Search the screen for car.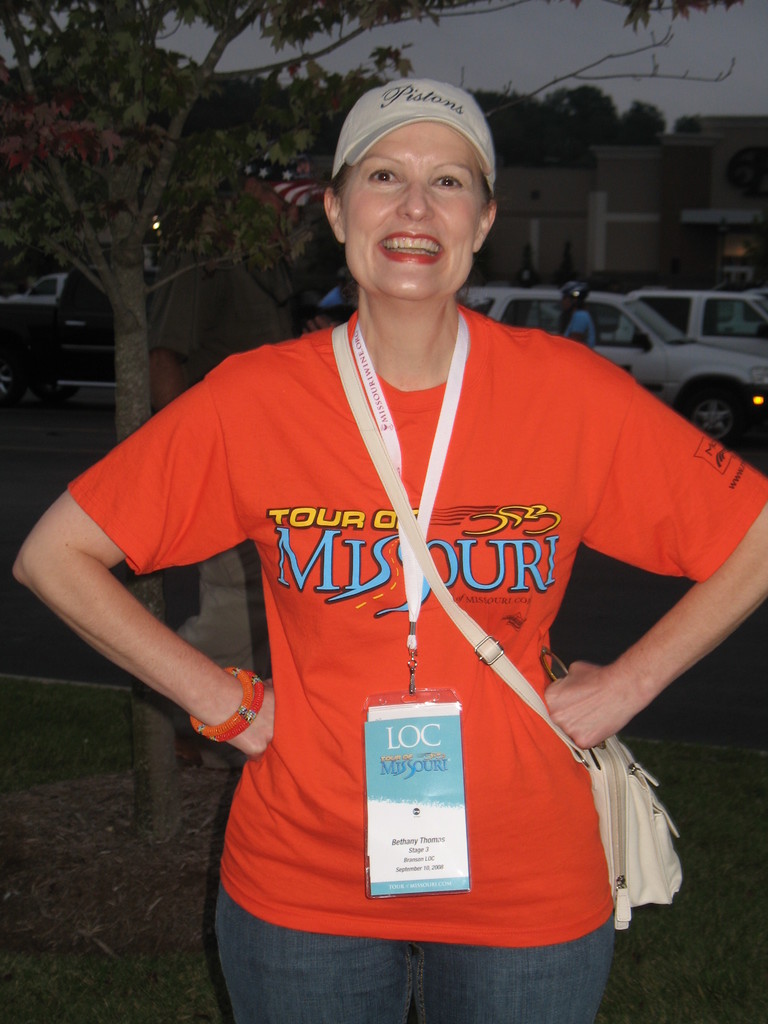
Found at [464,289,767,462].
